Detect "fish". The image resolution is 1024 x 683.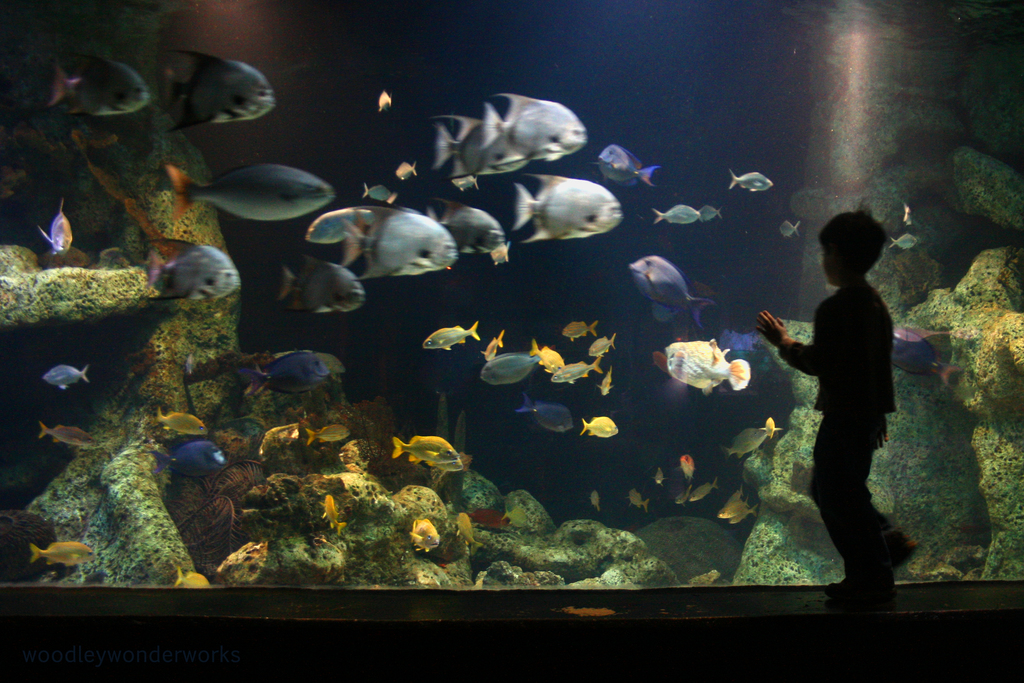
select_region(650, 204, 705, 228).
